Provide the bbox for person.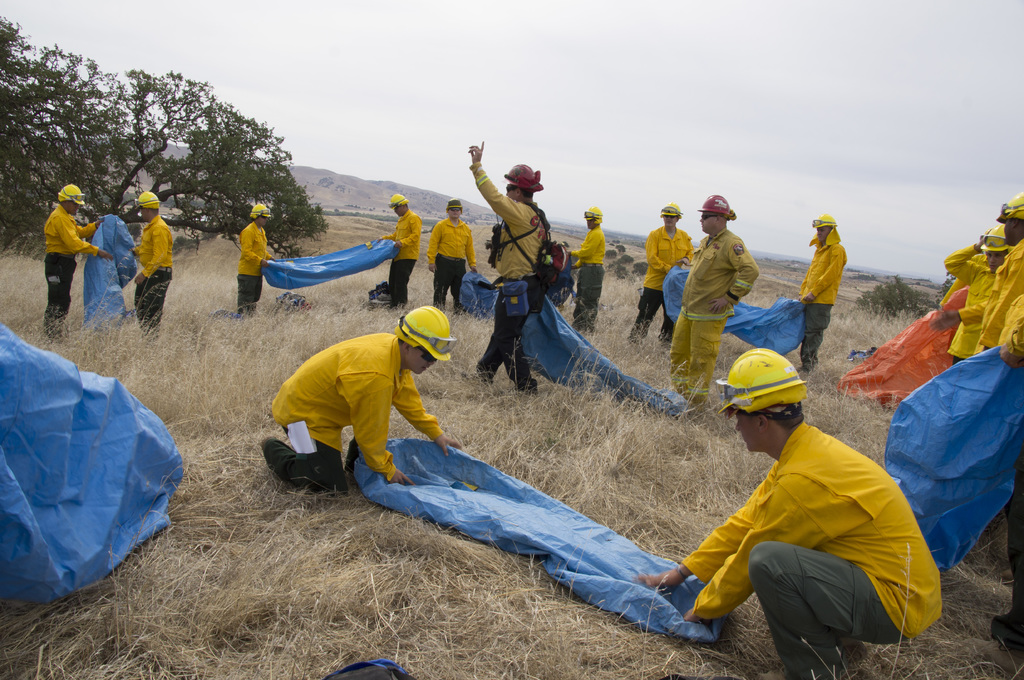
237, 203, 269, 320.
